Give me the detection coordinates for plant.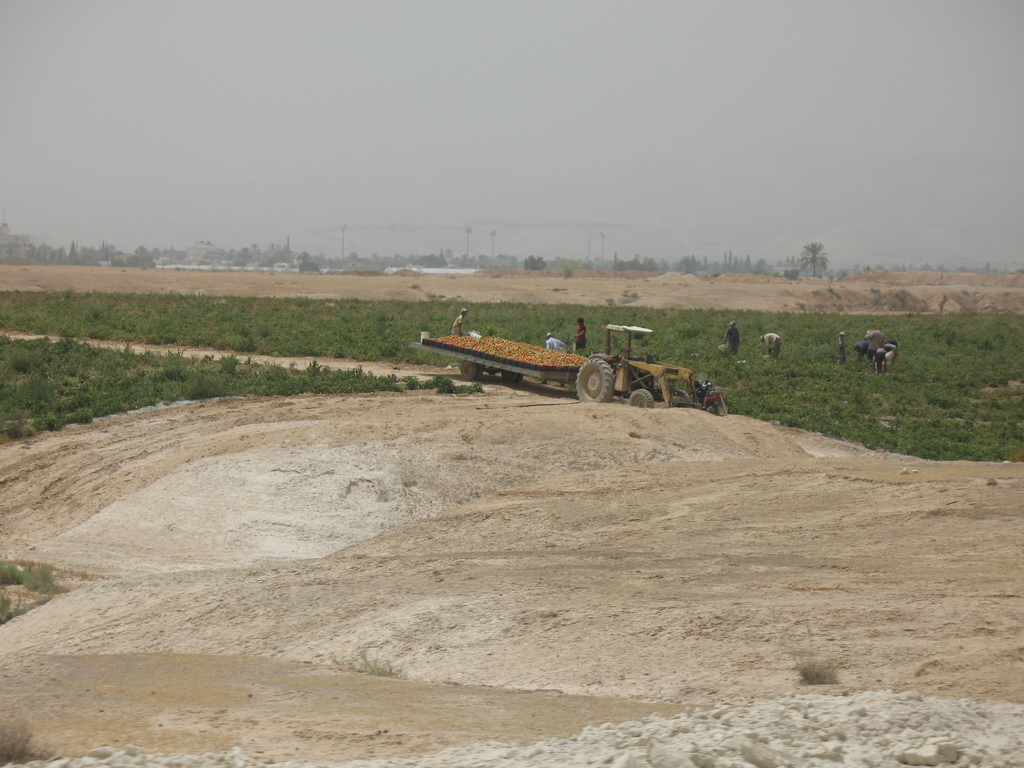
<box>0,716,55,761</box>.
